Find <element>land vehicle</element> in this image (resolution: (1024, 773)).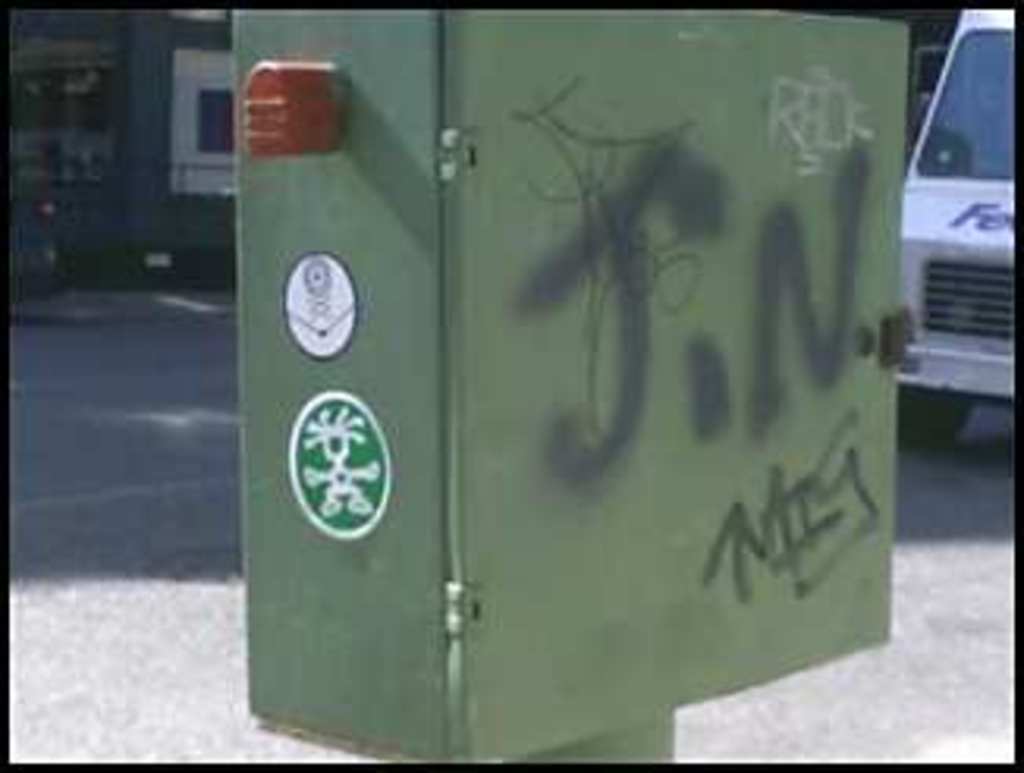
(858, 0, 1023, 478).
